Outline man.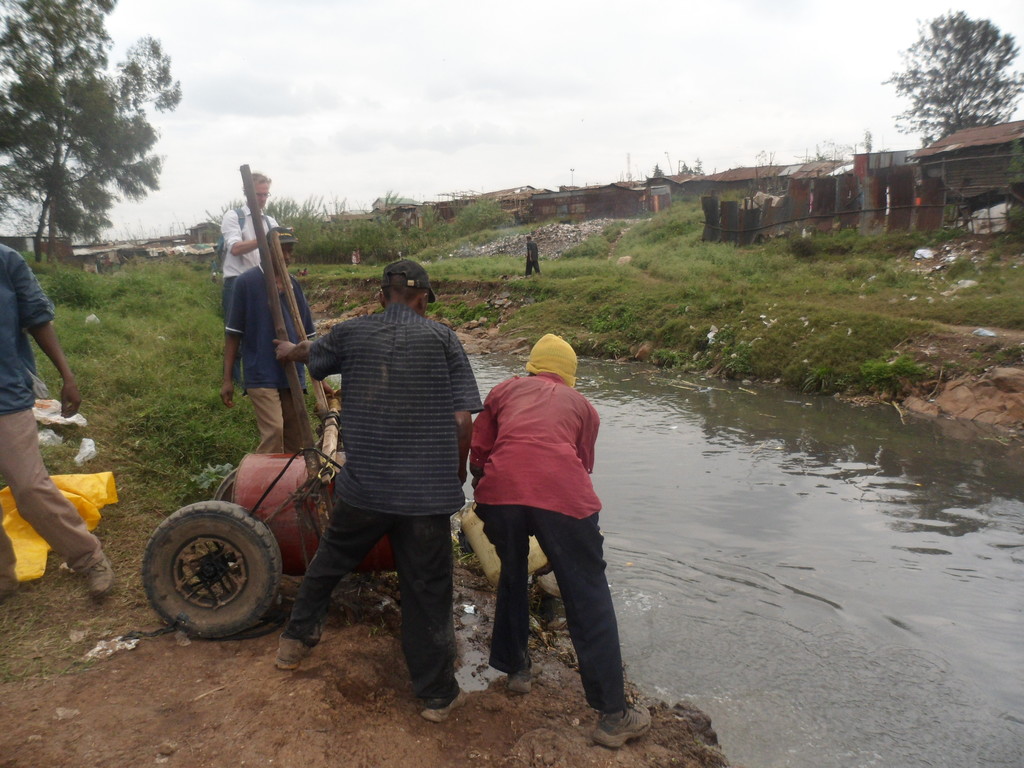
Outline: bbox(0, 241, 118, 598).
